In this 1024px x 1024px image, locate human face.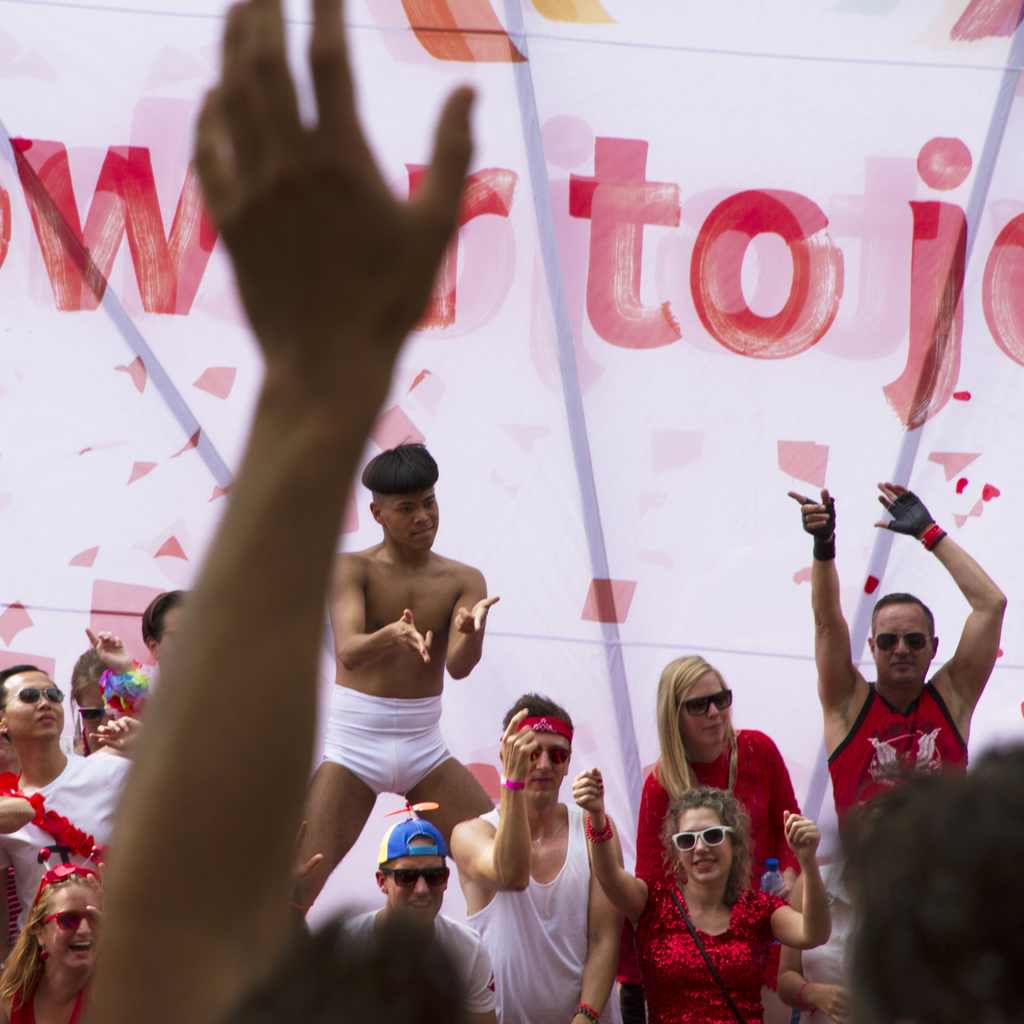
Bounding box: bbox=(4, 668, 65, 739).
